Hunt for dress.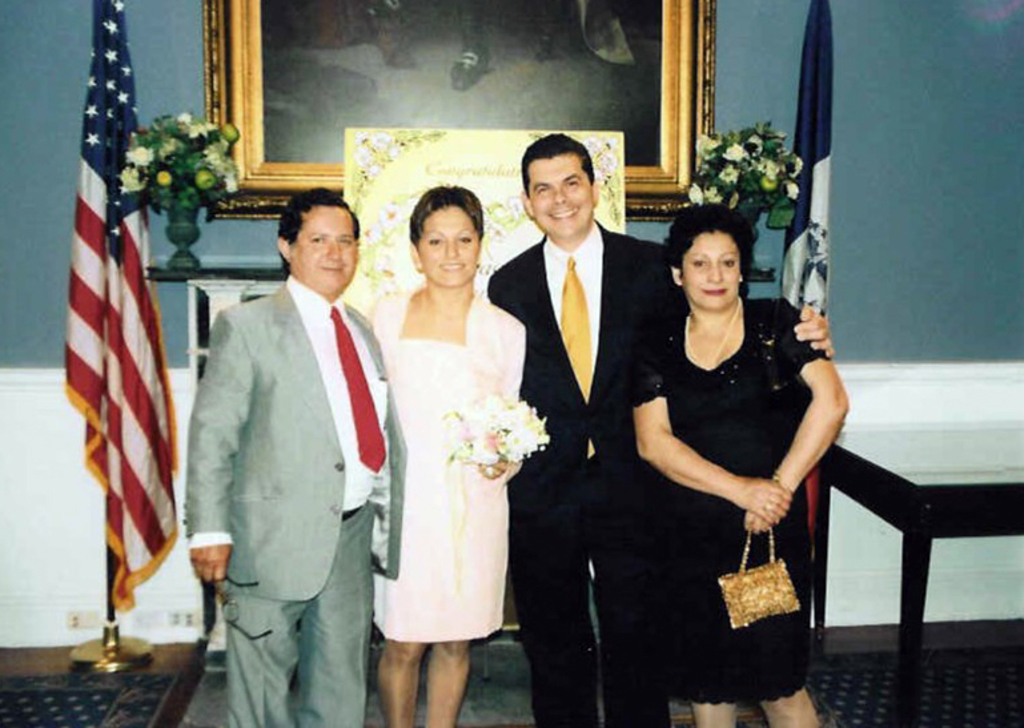
Hunted down at bbox(373, 341, 499, 640).
